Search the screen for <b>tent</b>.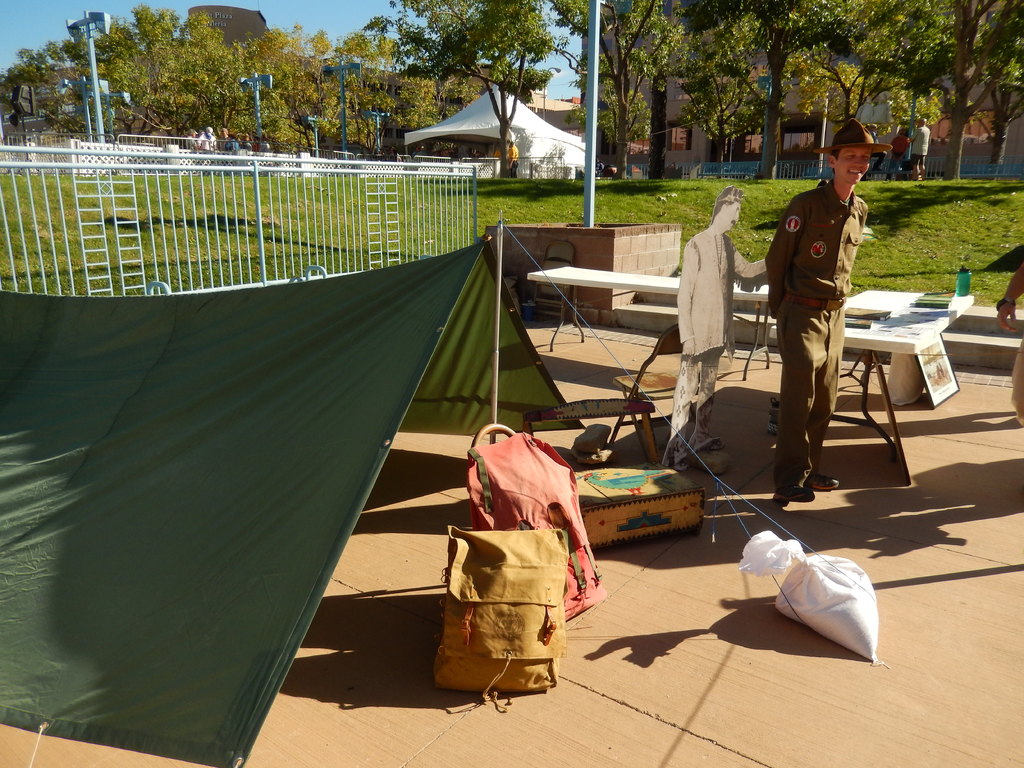
Found at bbox=(392, 86, 597, 175).
